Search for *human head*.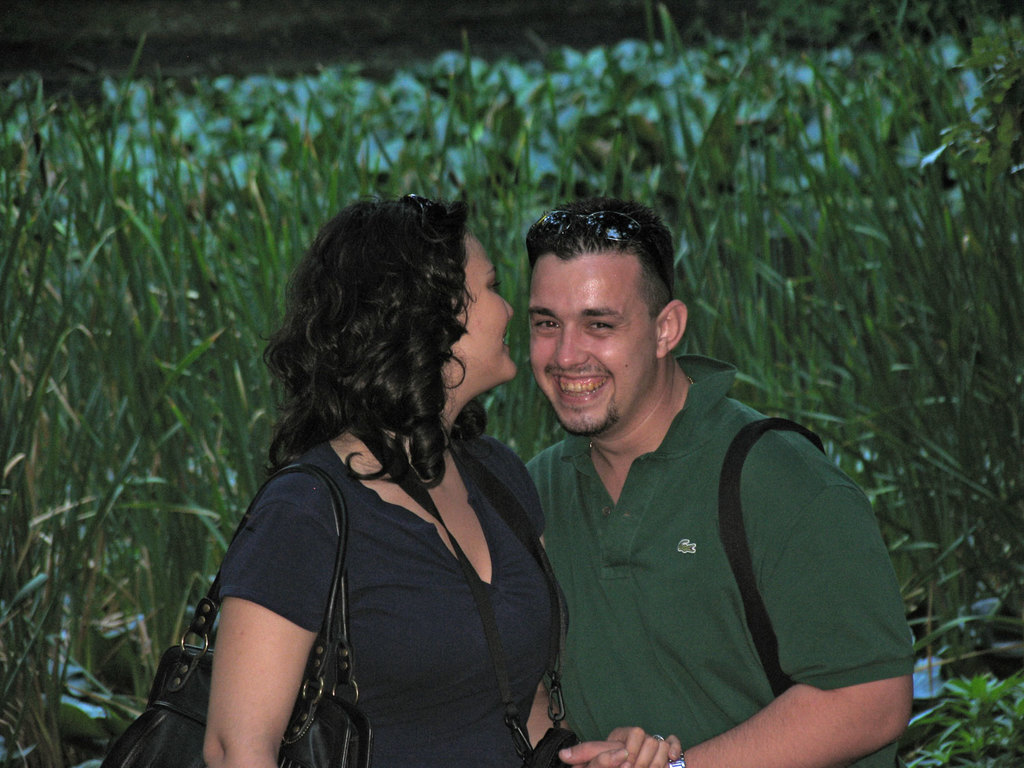
Found at bbox(276, 184, 528, 492).
